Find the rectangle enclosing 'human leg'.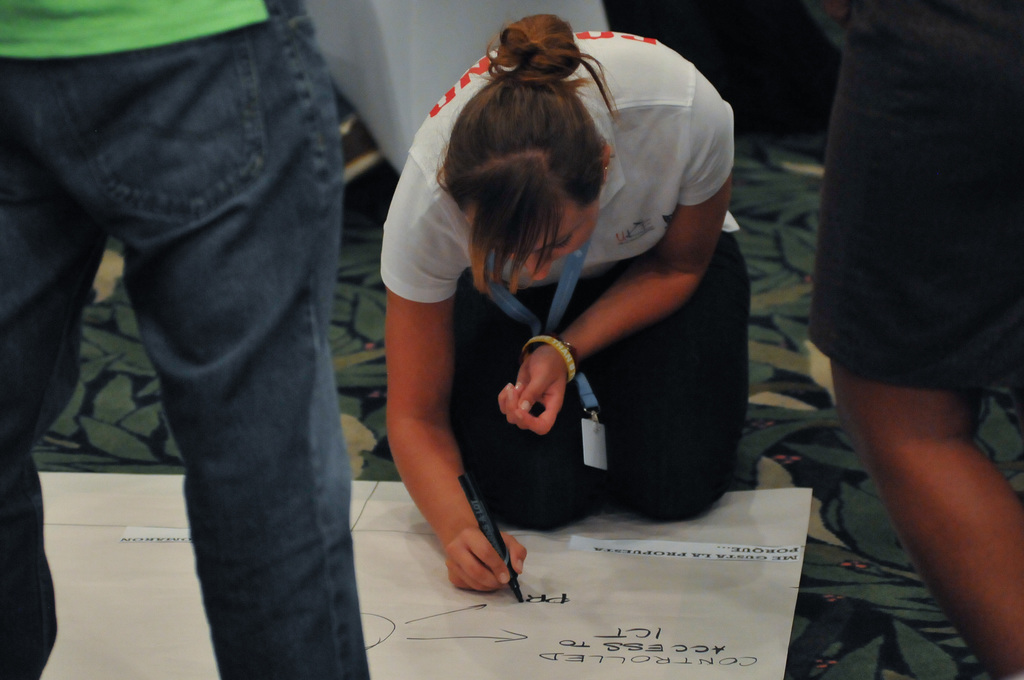
crop(447, 268, 576, 530).
